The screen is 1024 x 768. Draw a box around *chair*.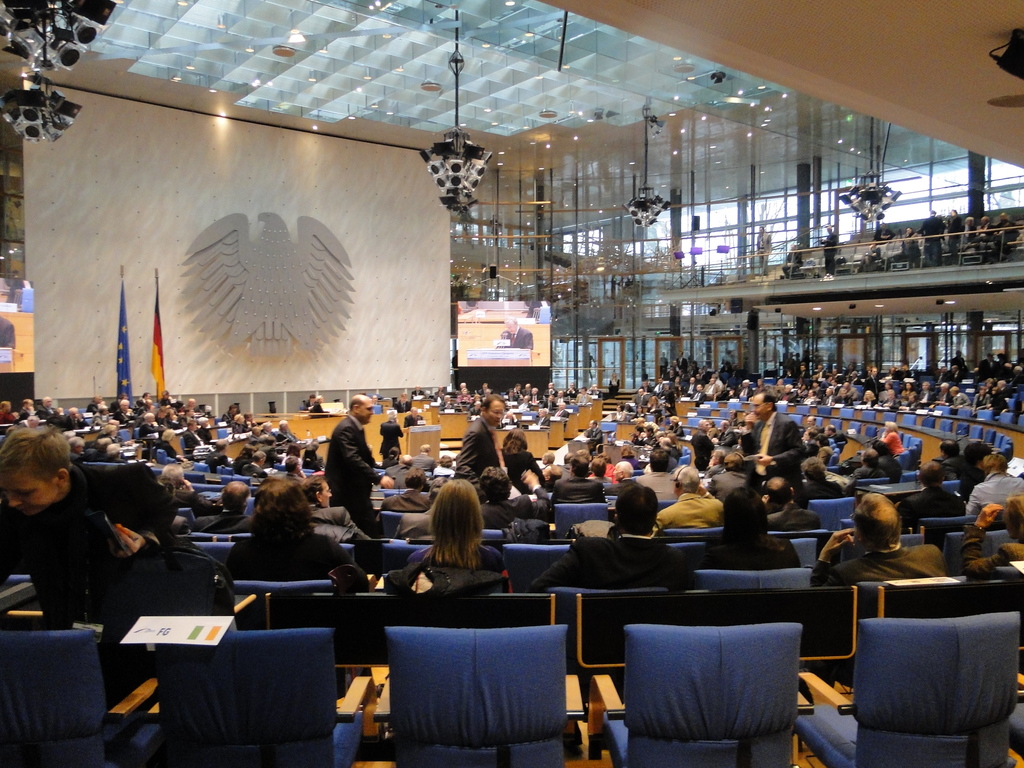
<bbox>372, 627, 583, 767</bbox>.
